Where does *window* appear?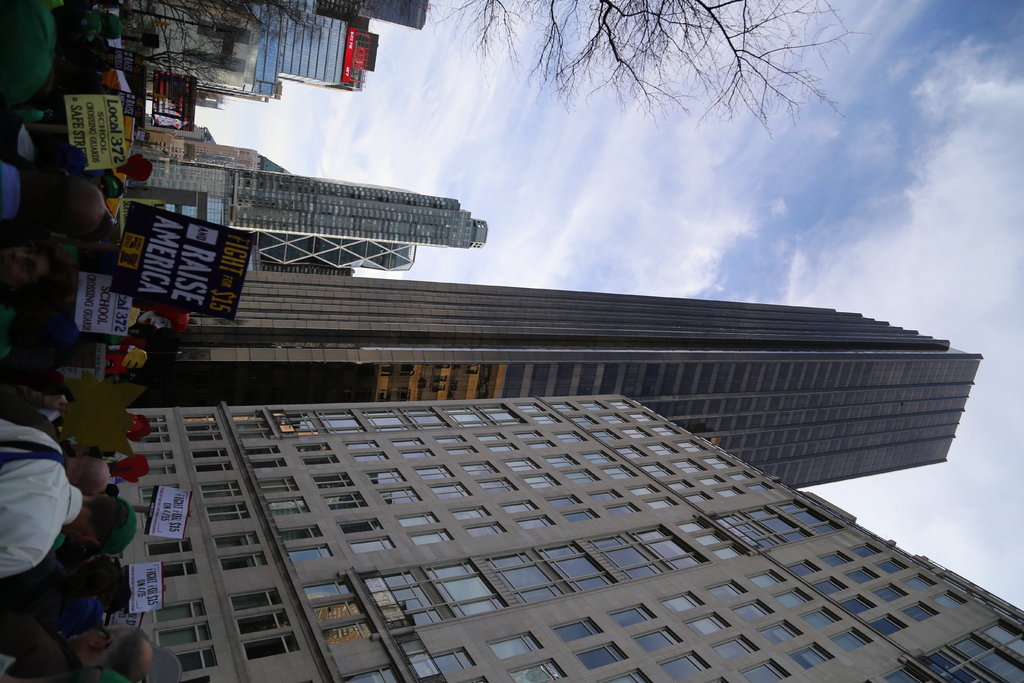
Appears at locate(611, 604, 657, 627).
